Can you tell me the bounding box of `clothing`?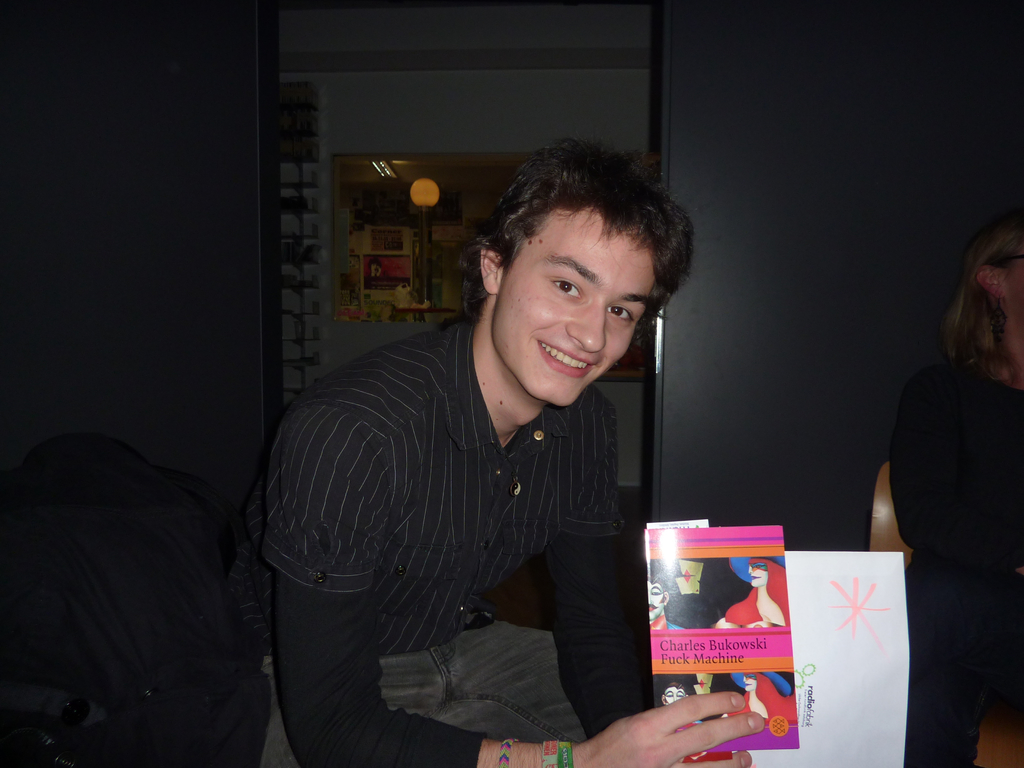
l=896, t=362, r=1014, b=552.
